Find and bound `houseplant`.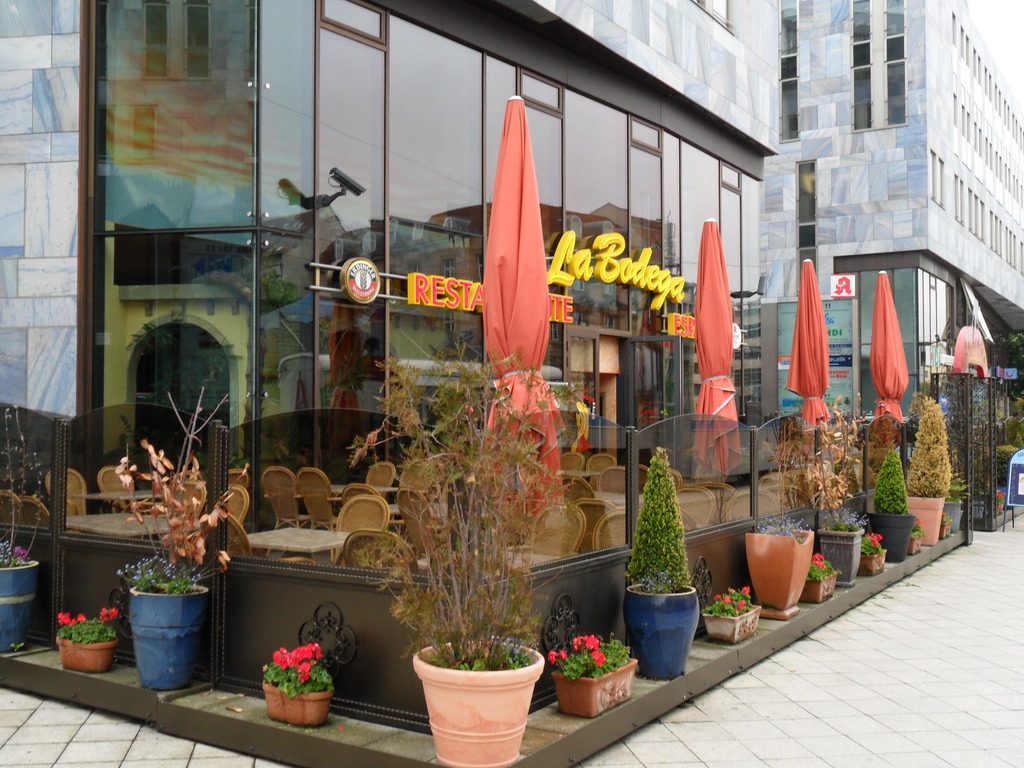
Bound: x1=893, y1=400, x2=948, y2=548.
